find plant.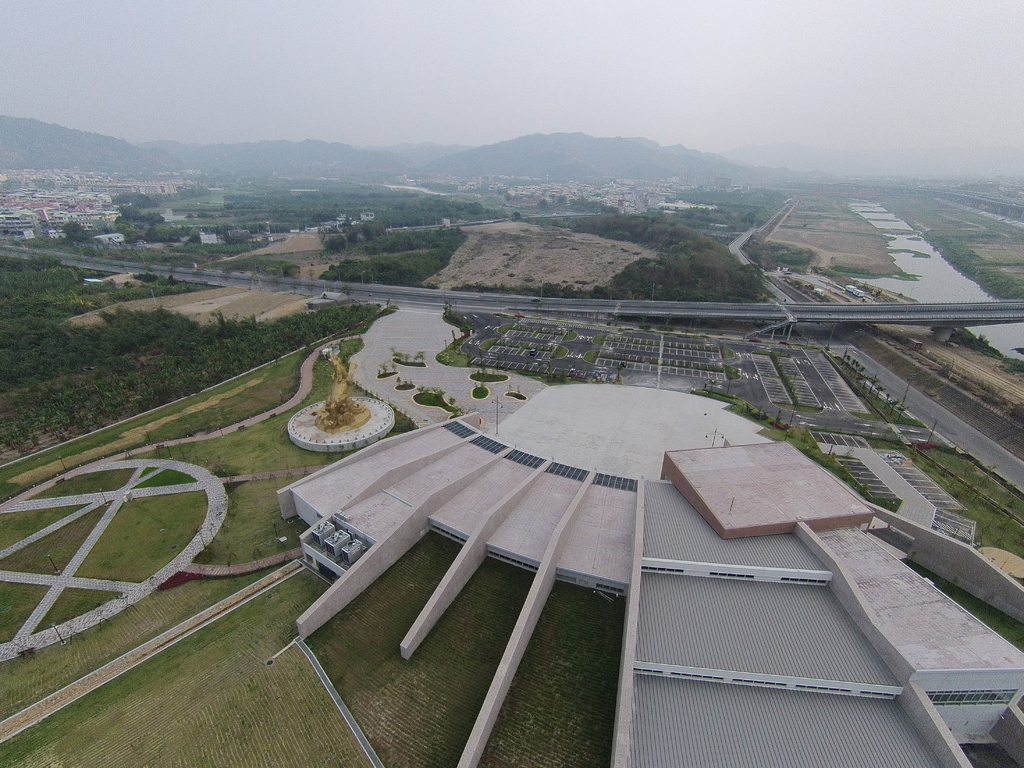
left=583, top=349, right=603, bottom=370.
